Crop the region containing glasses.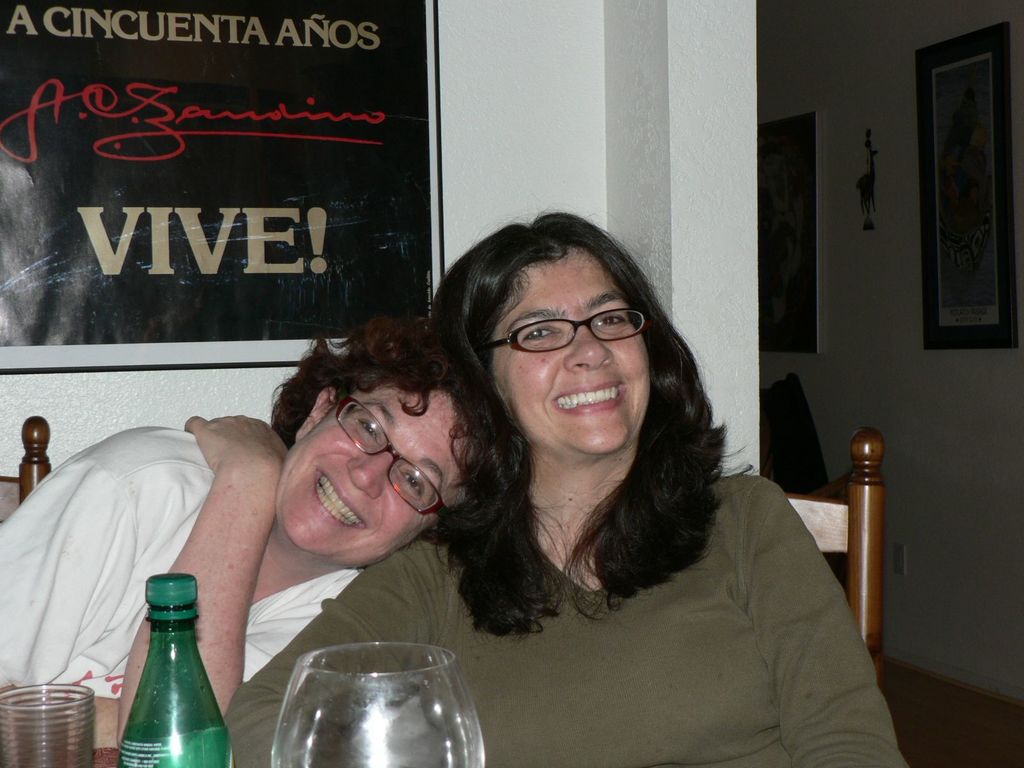
Crop region: detection(479, 308, 648, 358).
